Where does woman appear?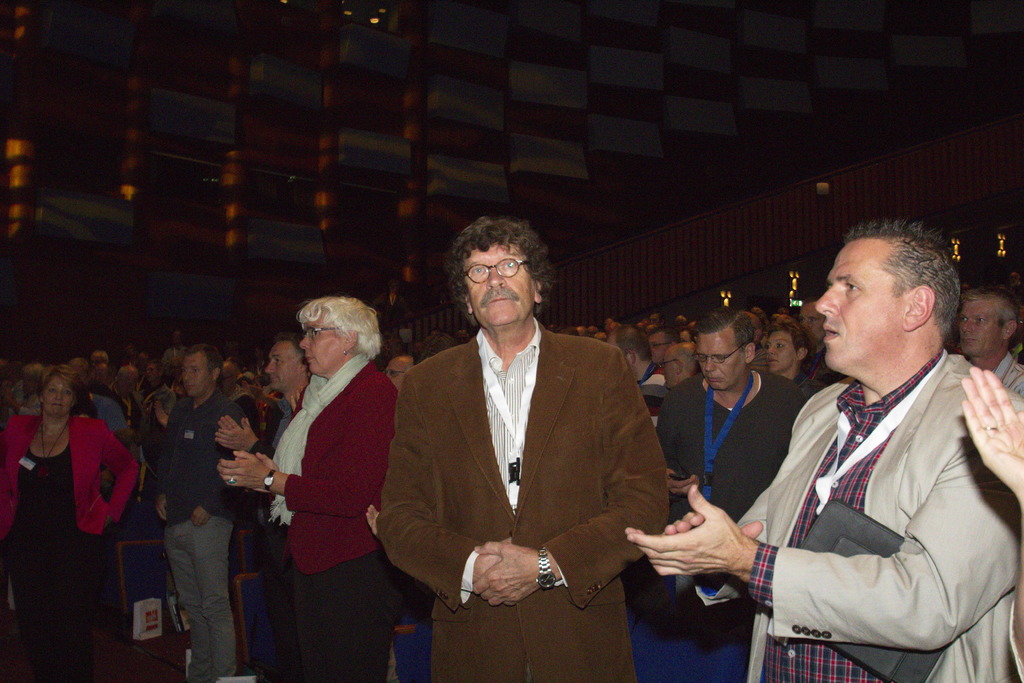
Appears at 764, 318, 831, 404.
